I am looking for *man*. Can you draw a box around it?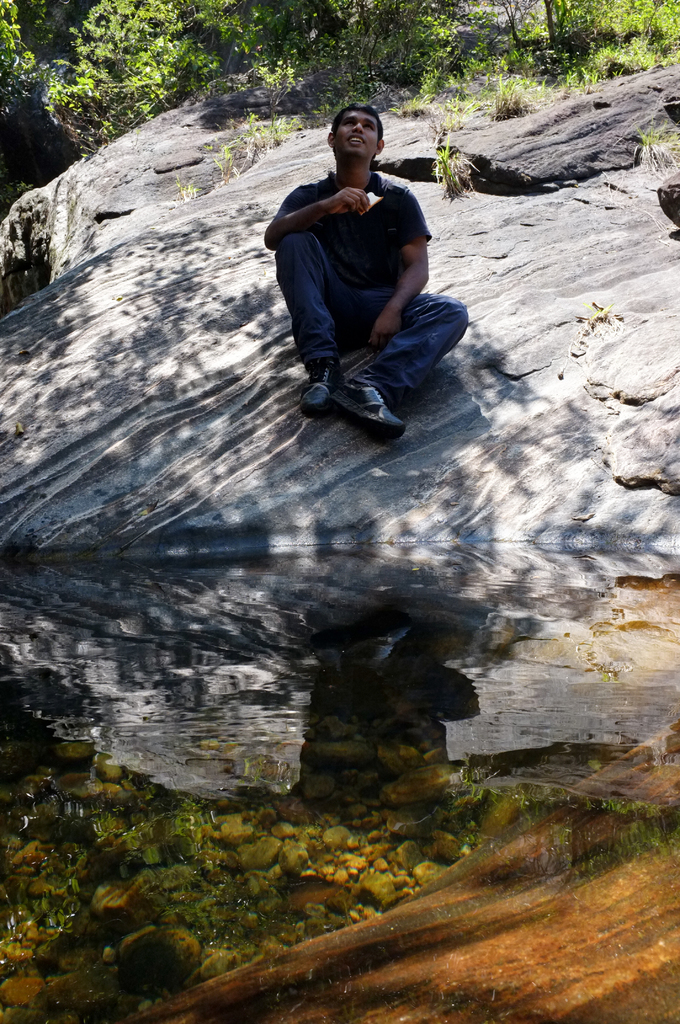
Sure, the bounding box is 261:105:464:447.
